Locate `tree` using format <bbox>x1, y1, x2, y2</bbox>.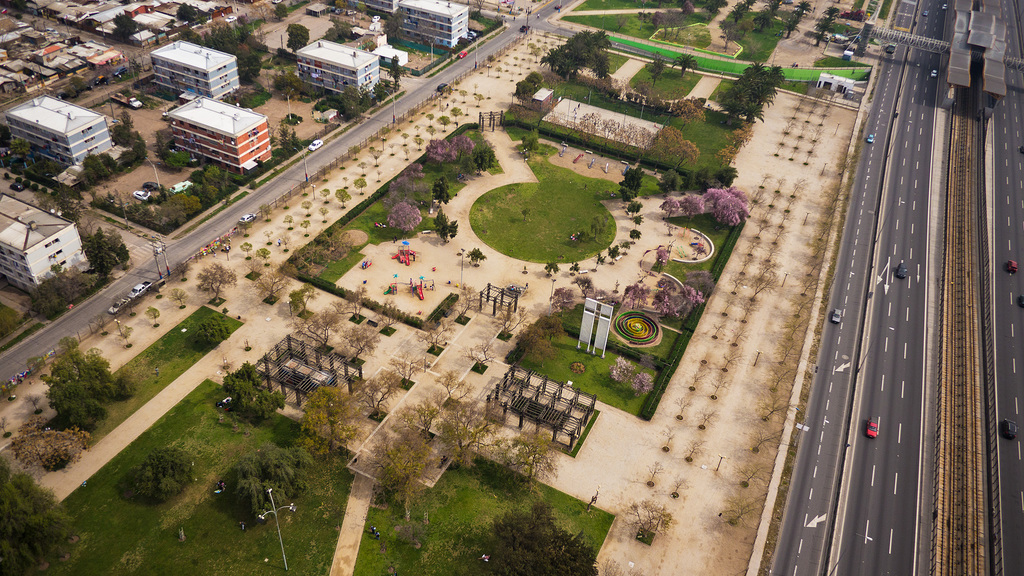
<bbox>154, 129, 189, 172</bbox>.
